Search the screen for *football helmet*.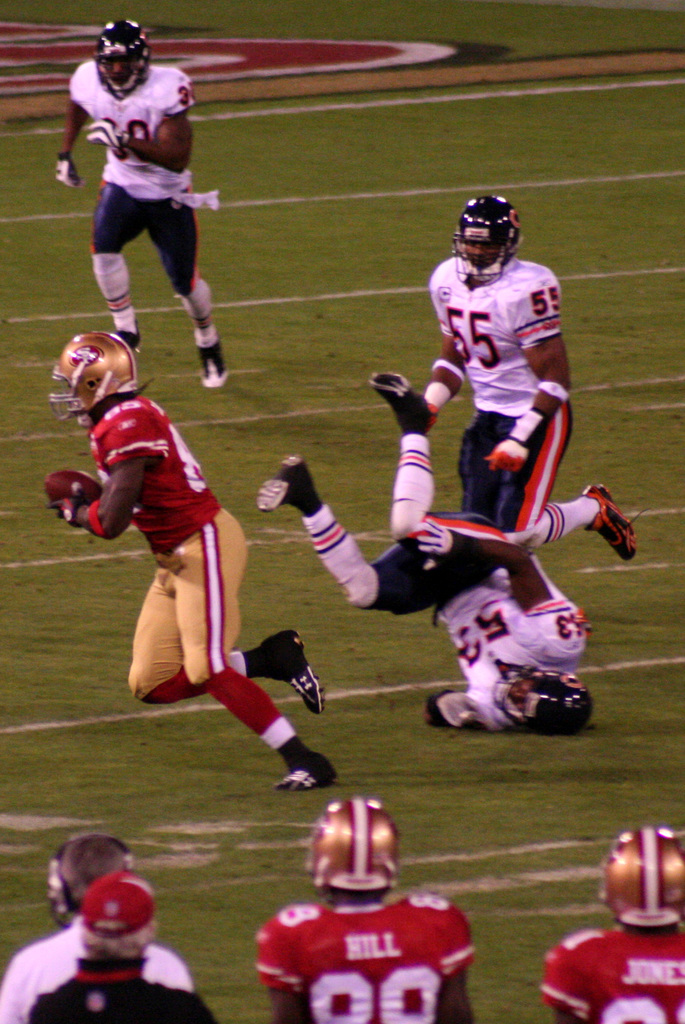
Found at 43, 328, 140, 424.
